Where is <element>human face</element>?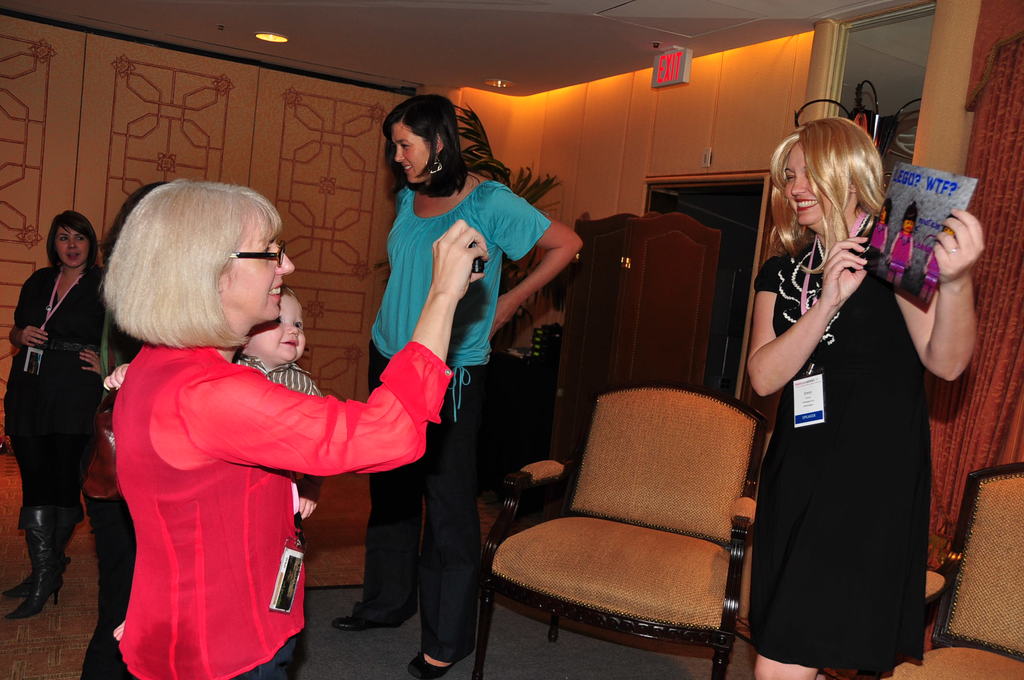
<bbox>58, 229, 90, 266</bbox>.
